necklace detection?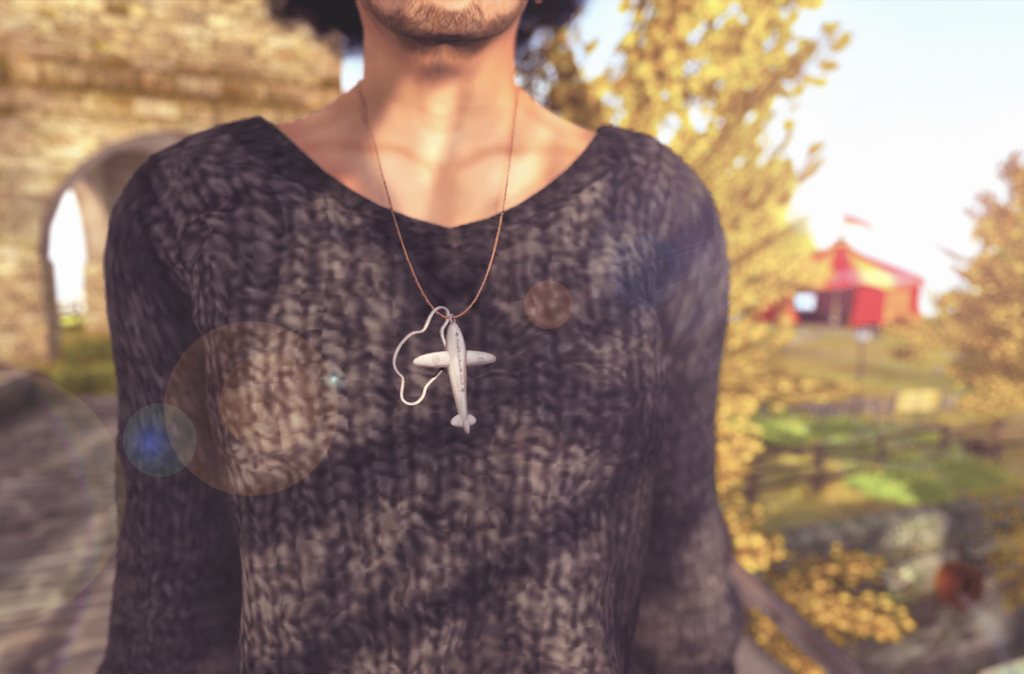
[358,81,521,432]
